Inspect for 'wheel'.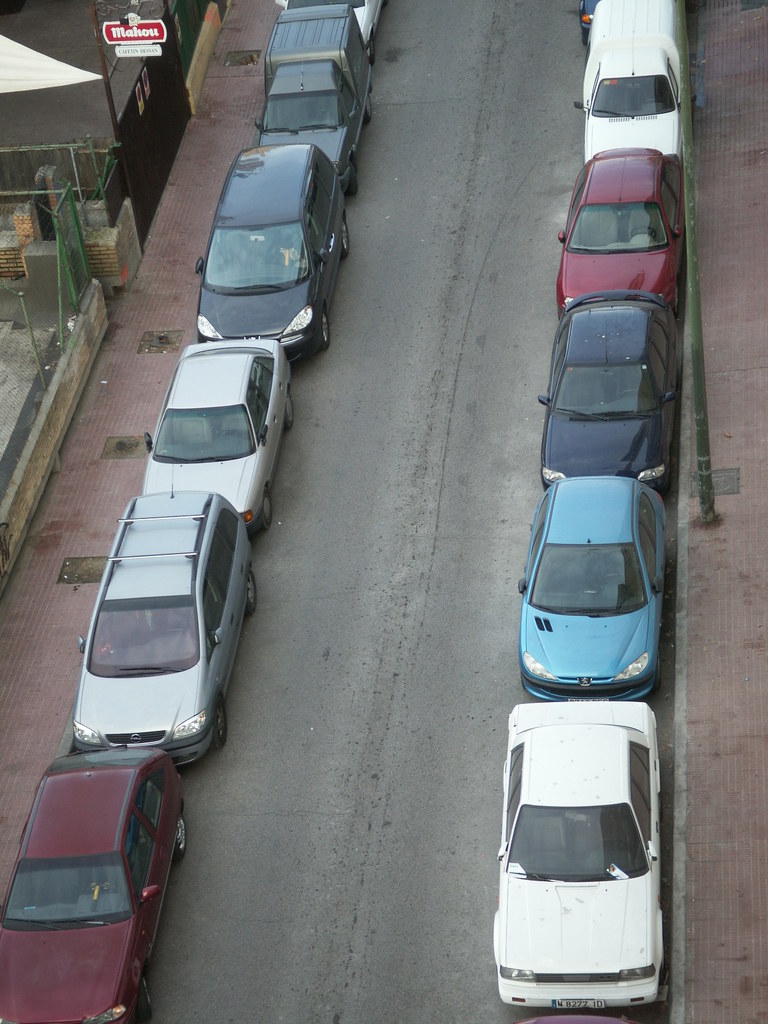
Inspection: BBox(367, 36, 374, 67).
